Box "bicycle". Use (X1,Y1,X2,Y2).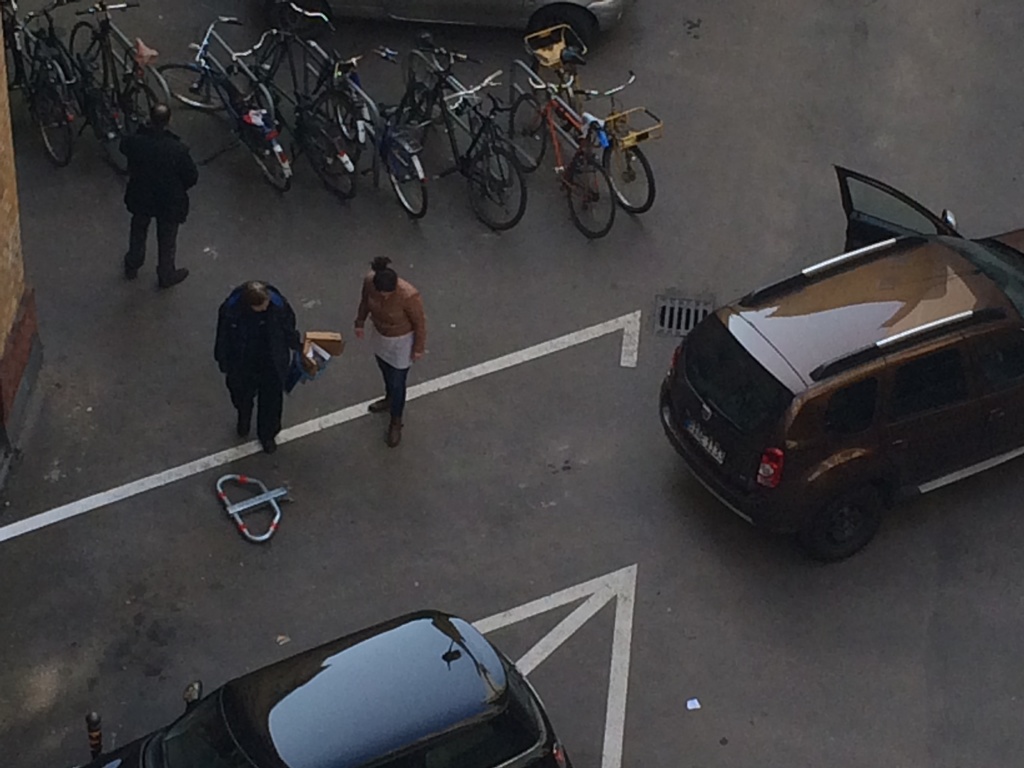
(1,3,78,161).
